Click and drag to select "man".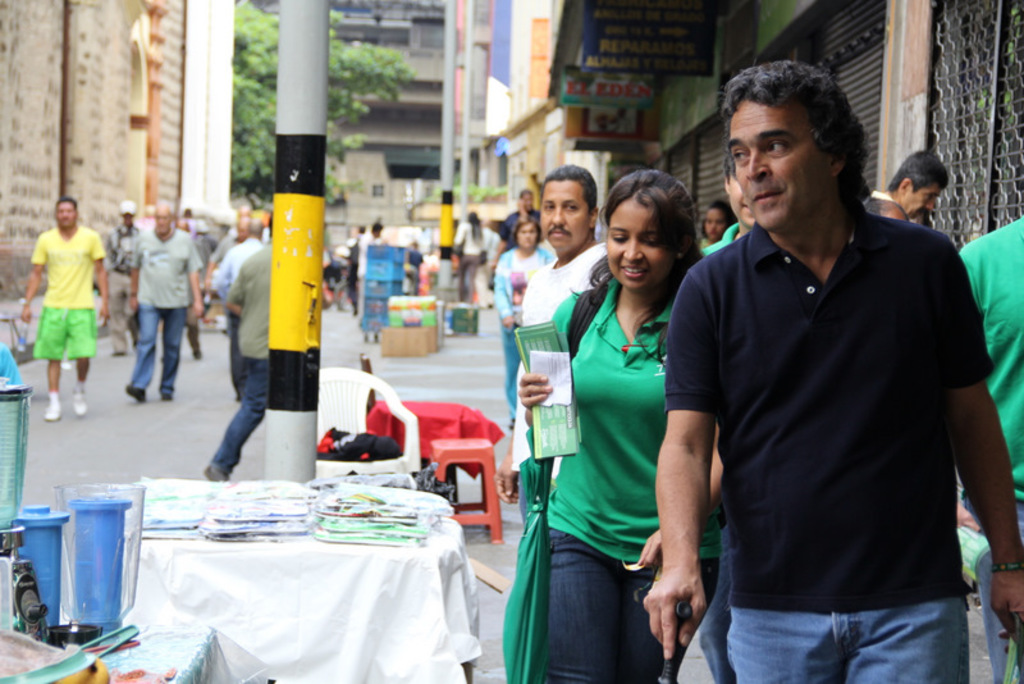
Selection: <box>20,191,111,416</box>.
